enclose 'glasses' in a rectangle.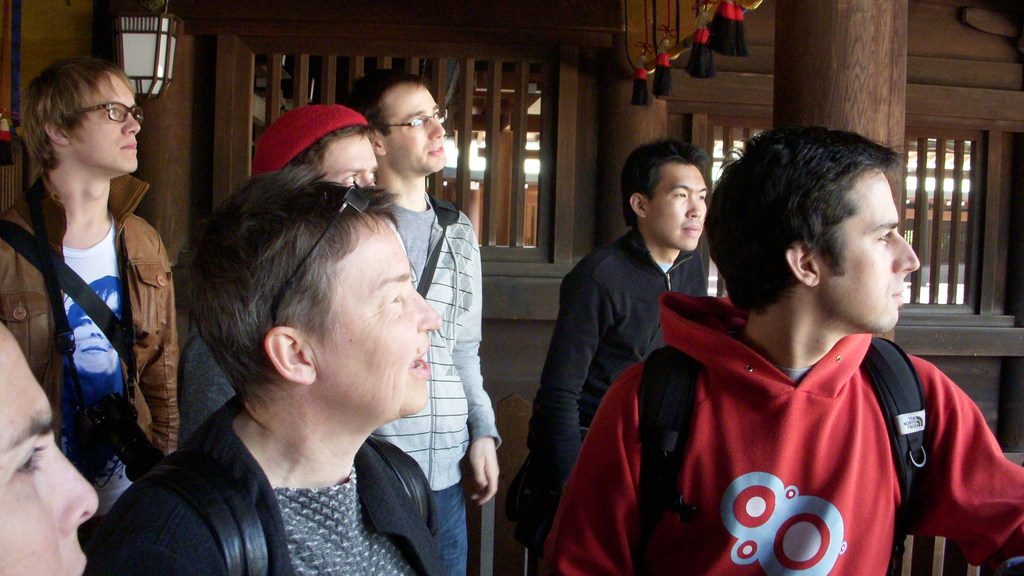
267/182/375/328.
